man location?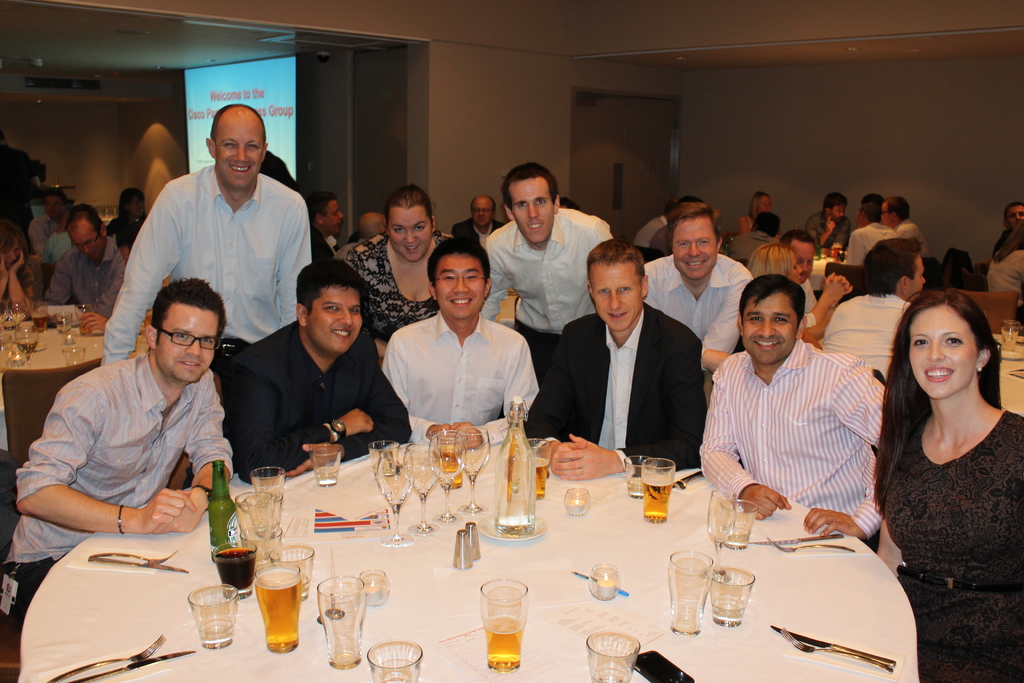
358, 213, 386, 240
